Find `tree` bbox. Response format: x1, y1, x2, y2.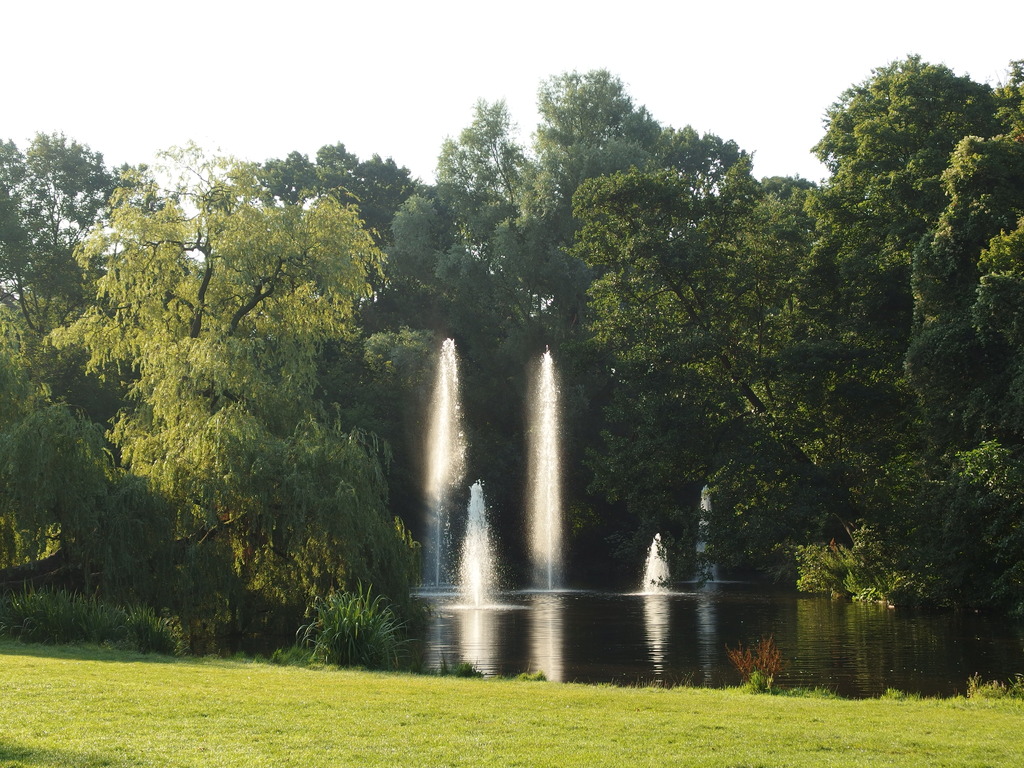
539, 183, 900, 554.
